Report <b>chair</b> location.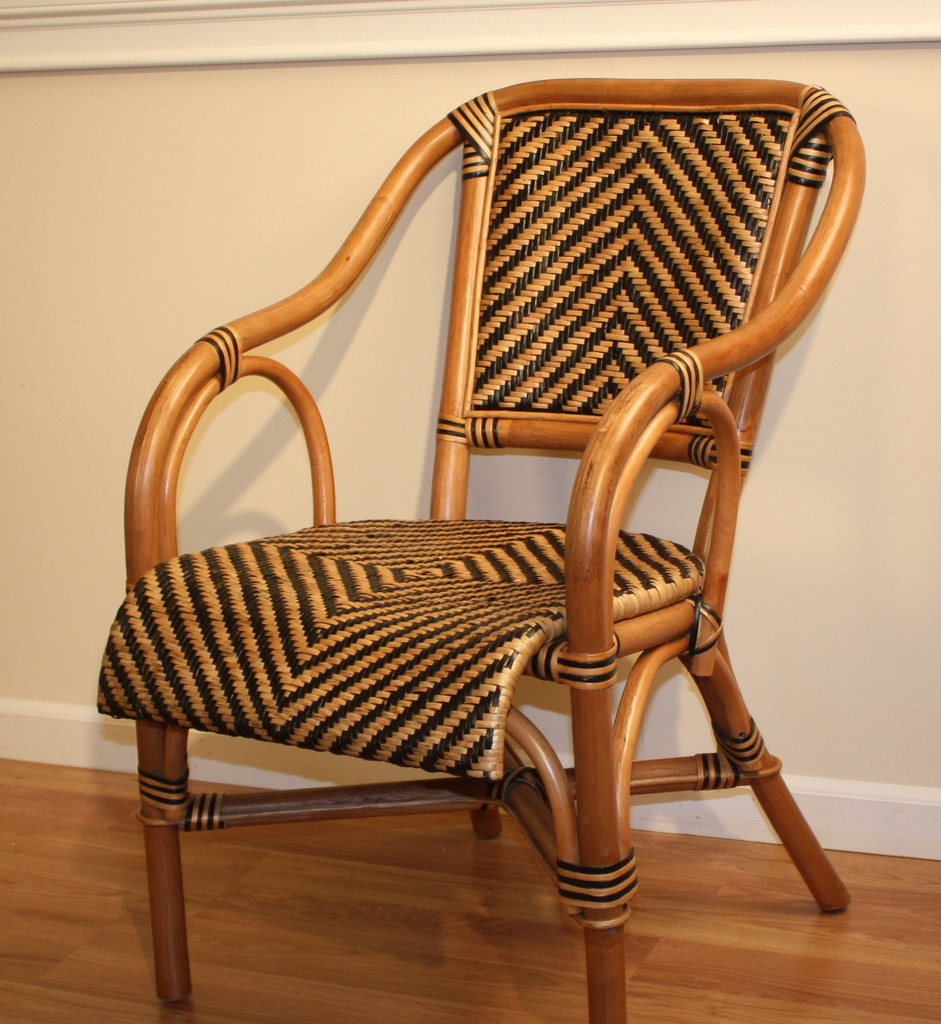
Report: bbox(84, 65, 875, 1023).
